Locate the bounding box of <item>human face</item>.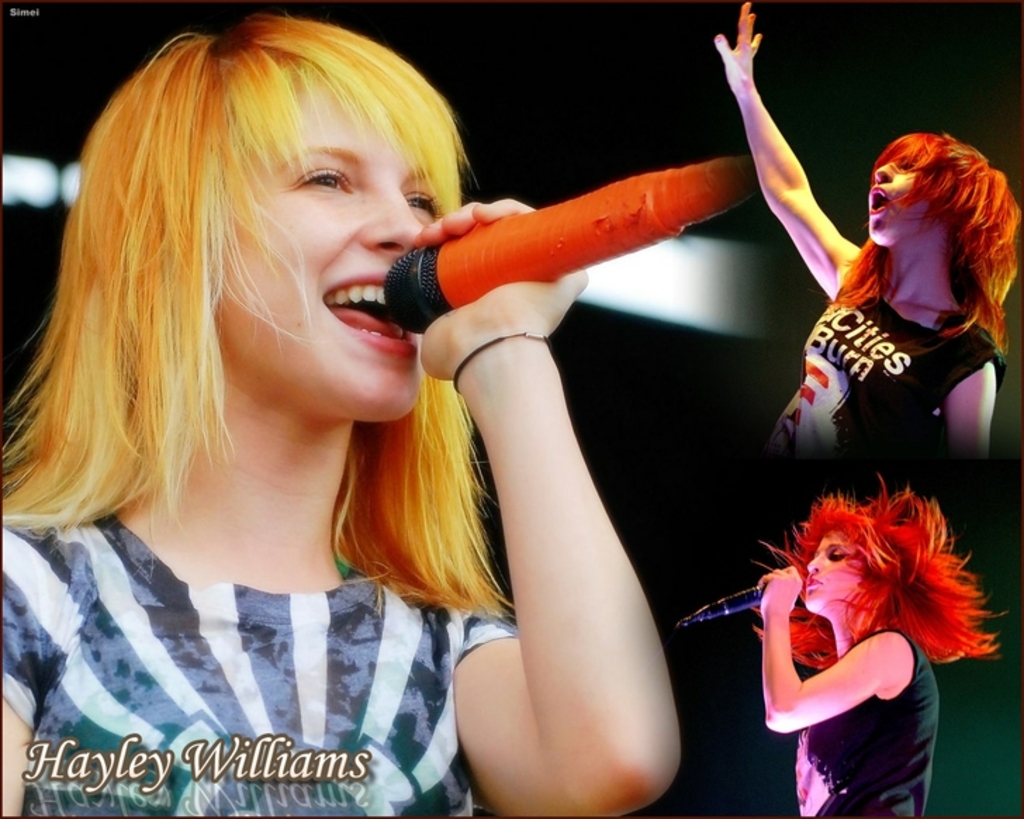
Bounding box: 215 79 442 422.
